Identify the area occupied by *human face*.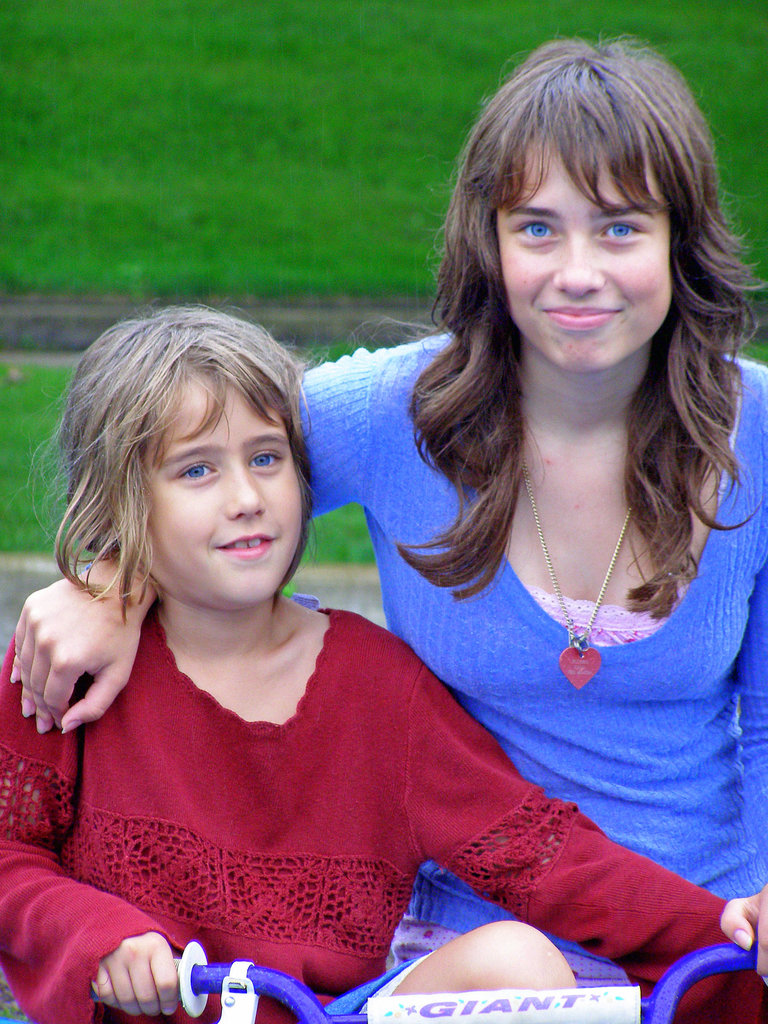
Area: 492/141/673/372.
